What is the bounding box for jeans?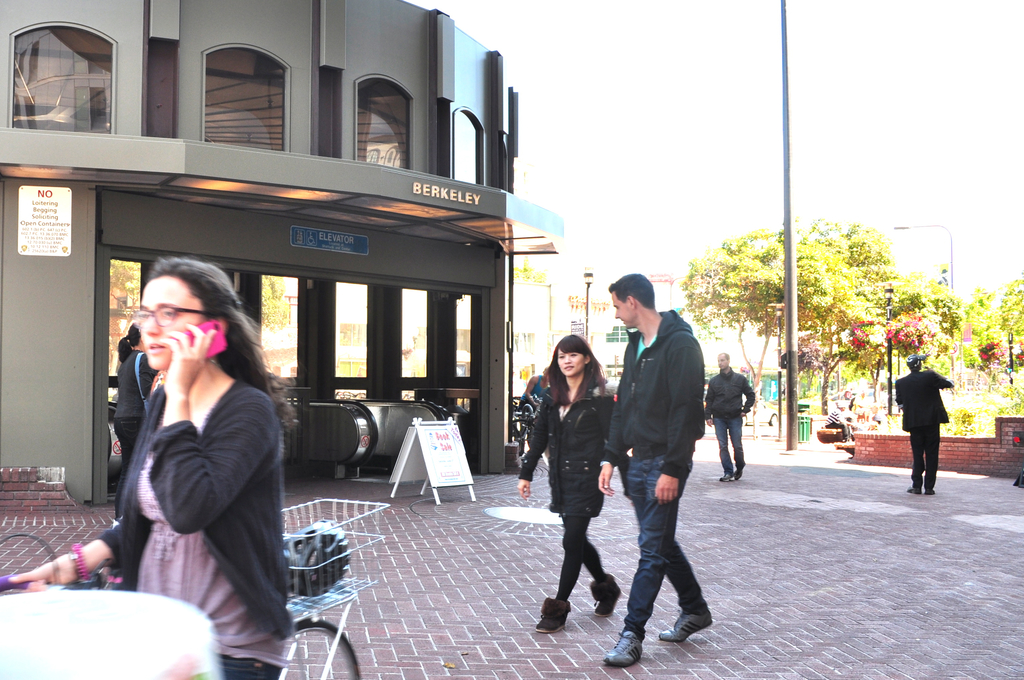
(x1=618, y1=452, x2=708, y2=639).
